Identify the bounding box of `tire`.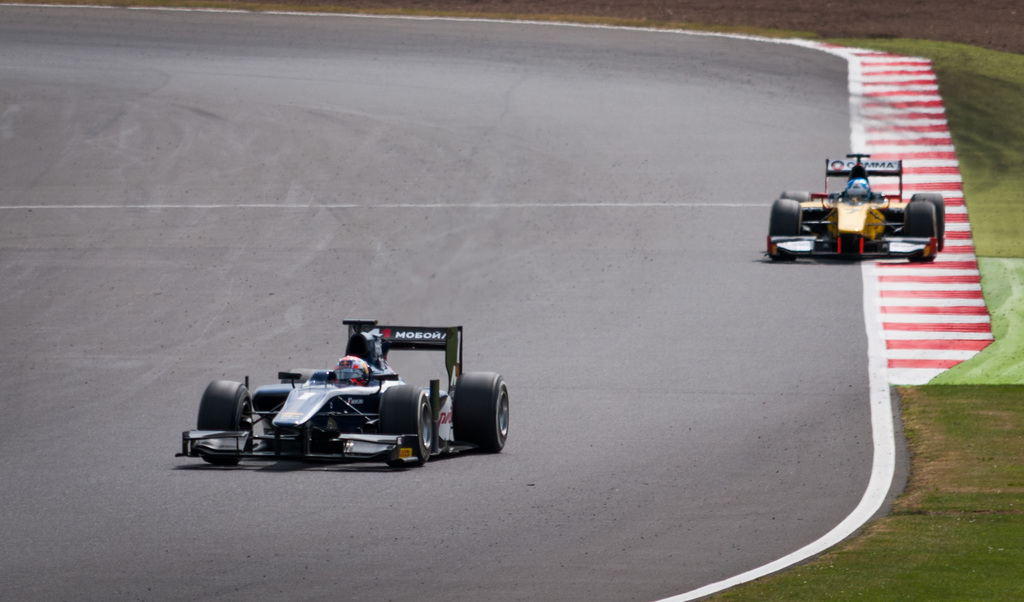
(left=765, top=200, right=798, bottom=264).
